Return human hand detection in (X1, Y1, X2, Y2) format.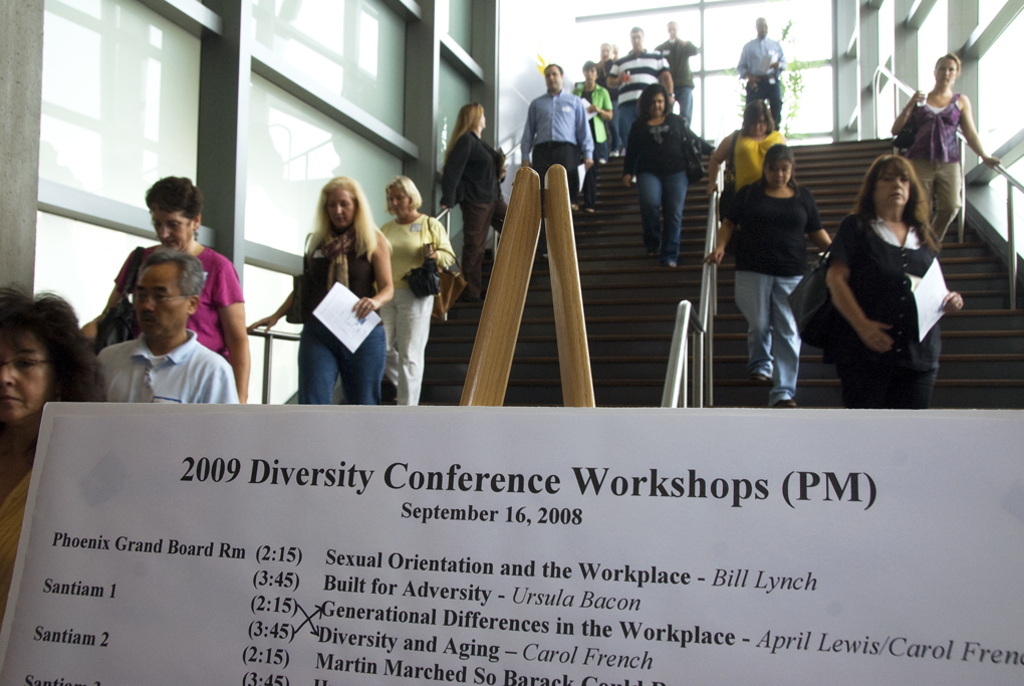
(584, 102, 600, 116).
